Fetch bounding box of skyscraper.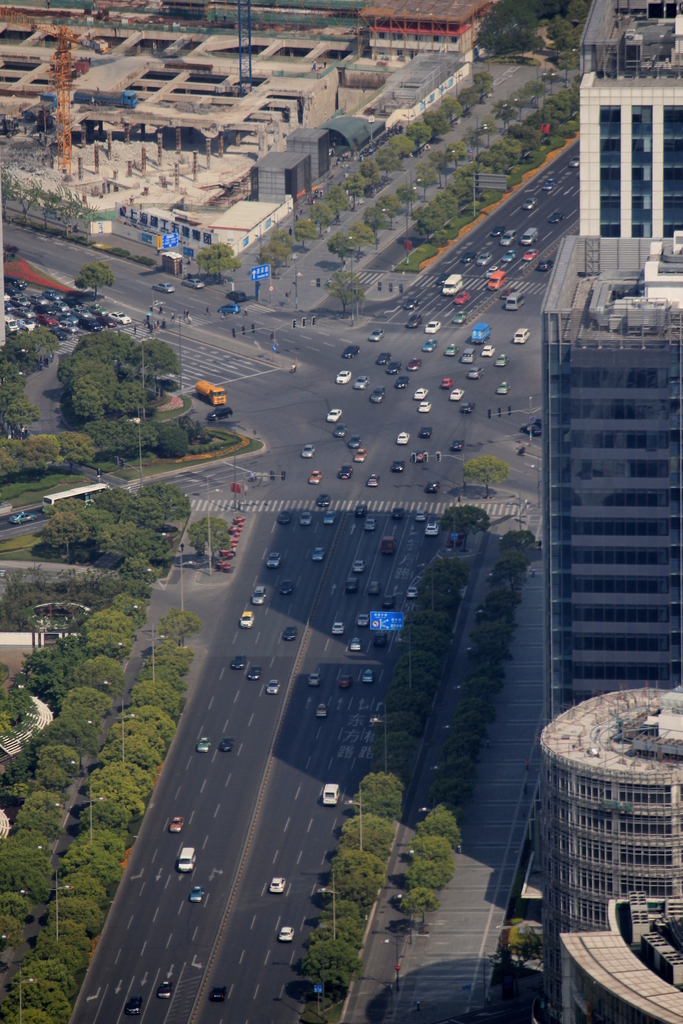
Bbox: detection(528, 675, 682, 1023).
